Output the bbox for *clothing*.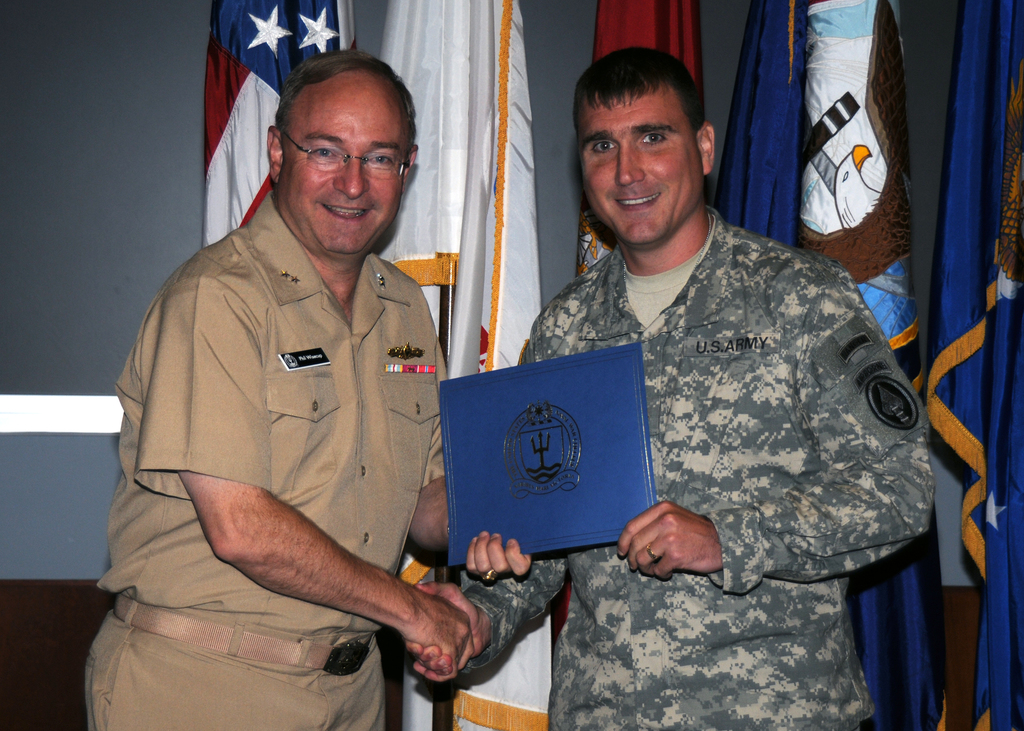
region(99, 166, 476, 674).
